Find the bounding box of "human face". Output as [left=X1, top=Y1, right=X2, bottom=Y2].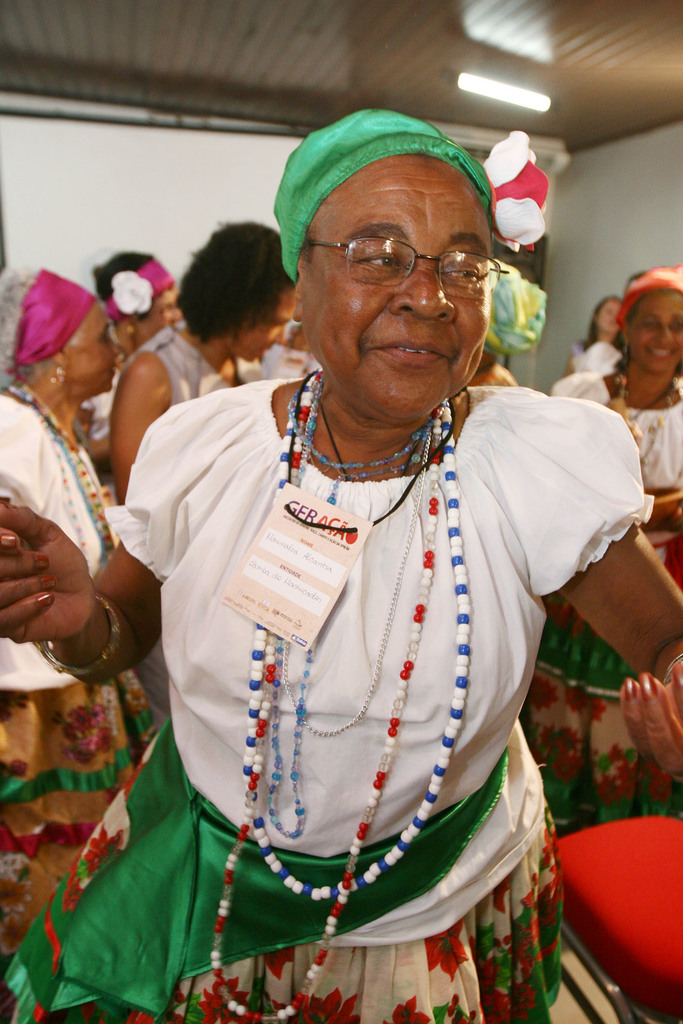
[left=70, top=303, right=120, bottom=397].
